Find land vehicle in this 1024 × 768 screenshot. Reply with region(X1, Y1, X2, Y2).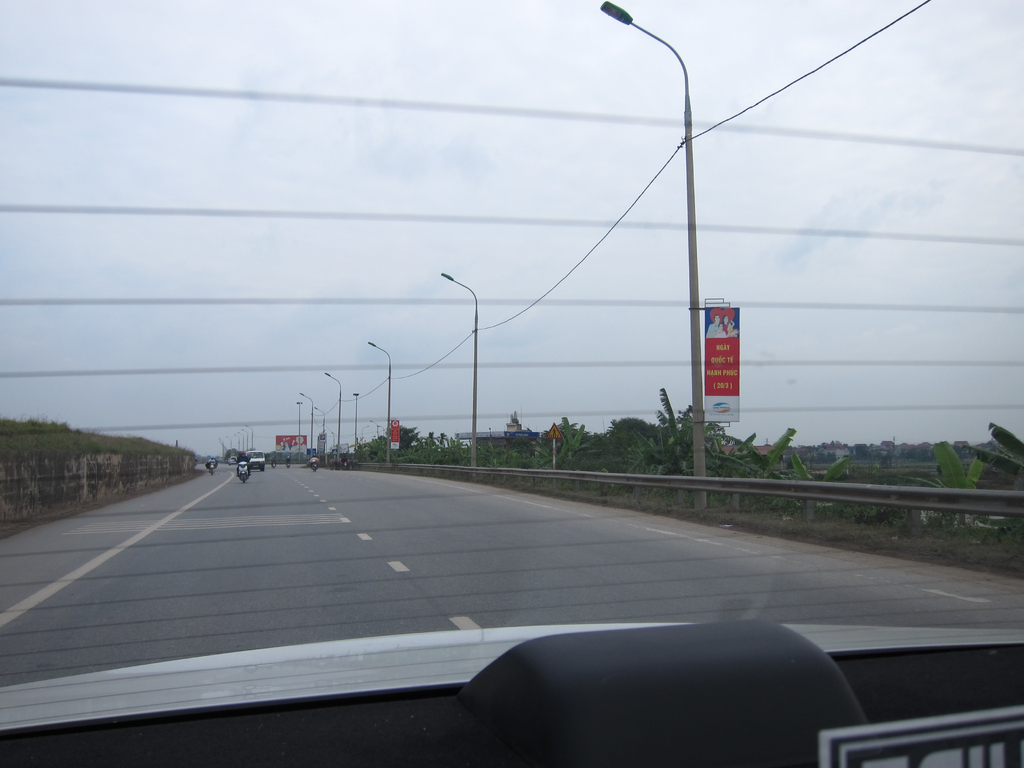
region(239, 461, 247, 483).
